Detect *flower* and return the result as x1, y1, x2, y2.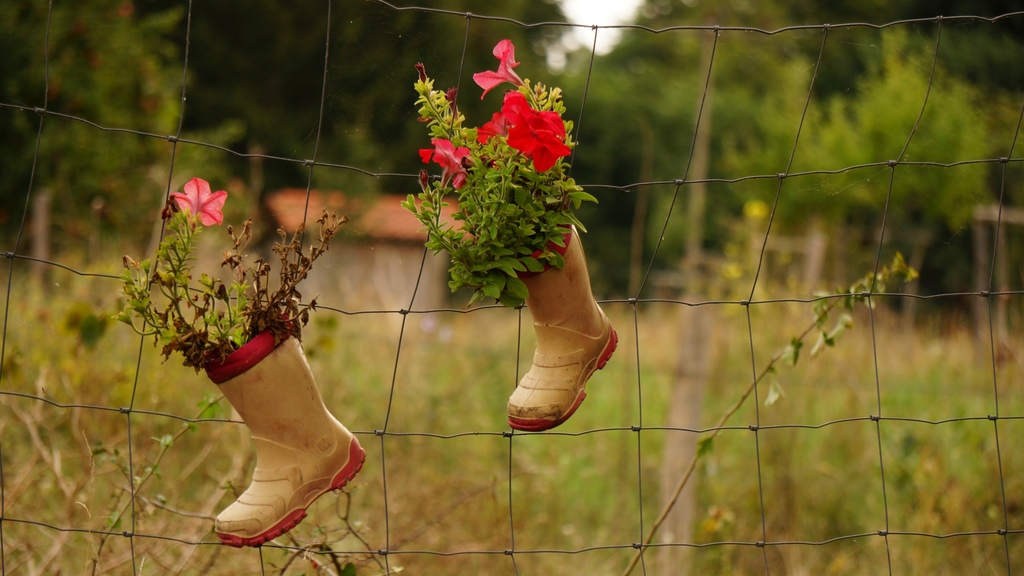
477, 40, 520, 100.
